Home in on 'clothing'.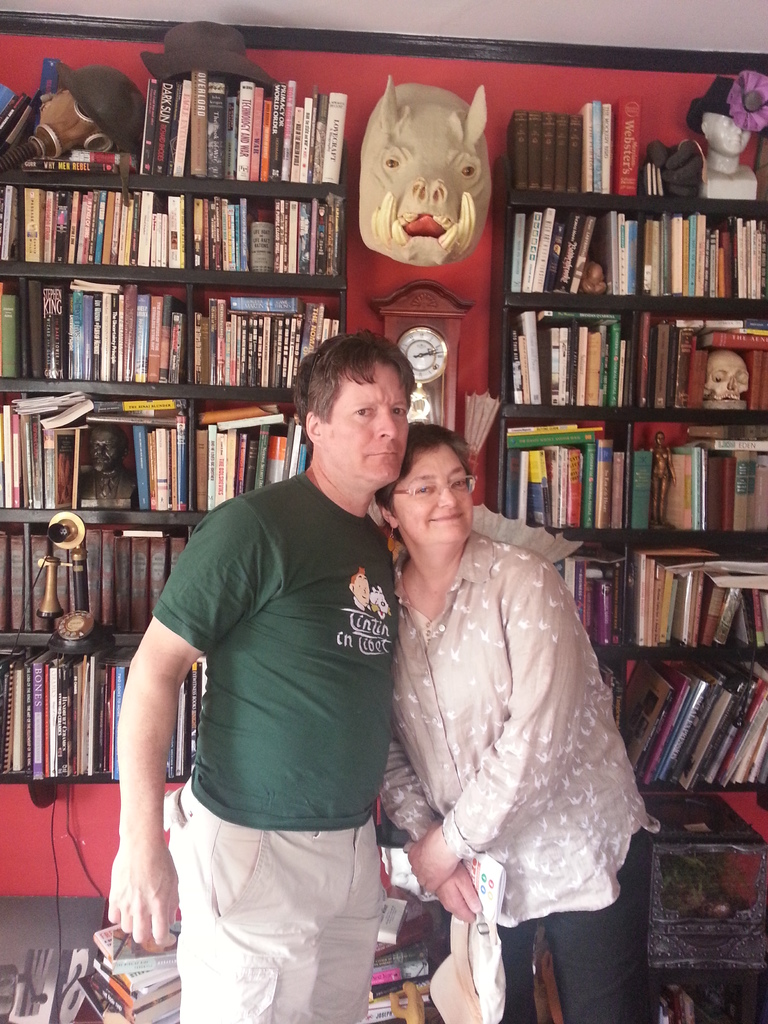
Homed in at rect(499, 829, 664, 1023).
